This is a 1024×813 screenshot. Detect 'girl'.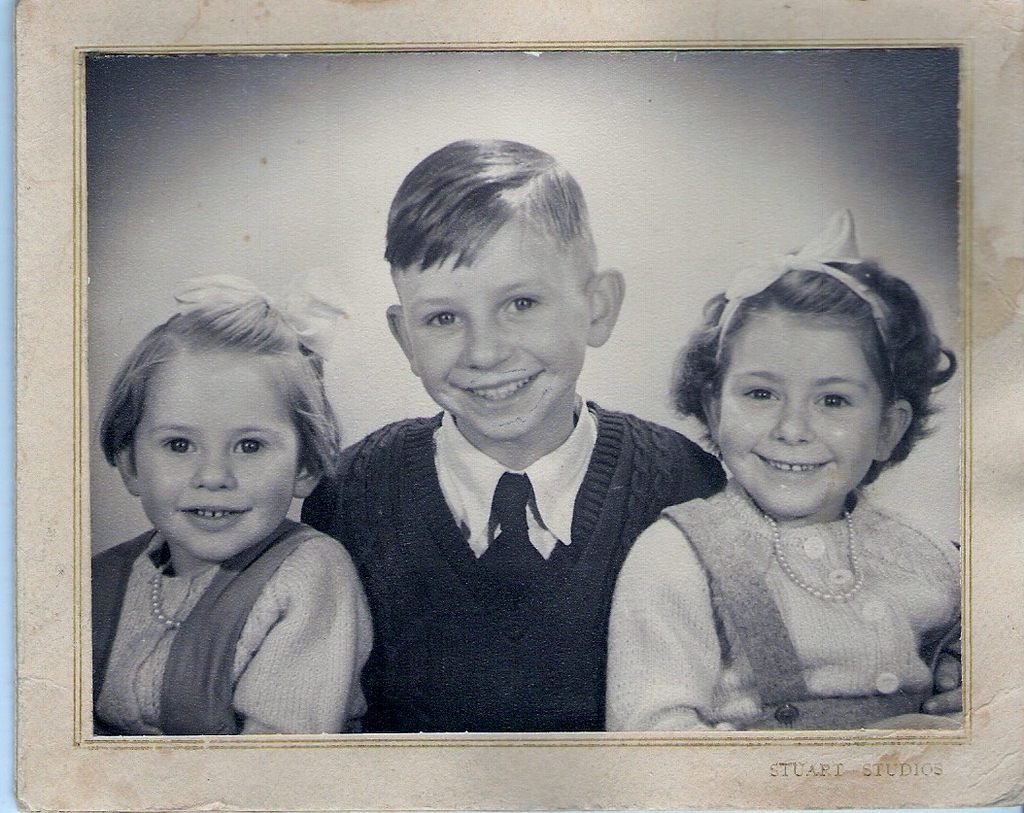
region(607, 206, 967, 730).
